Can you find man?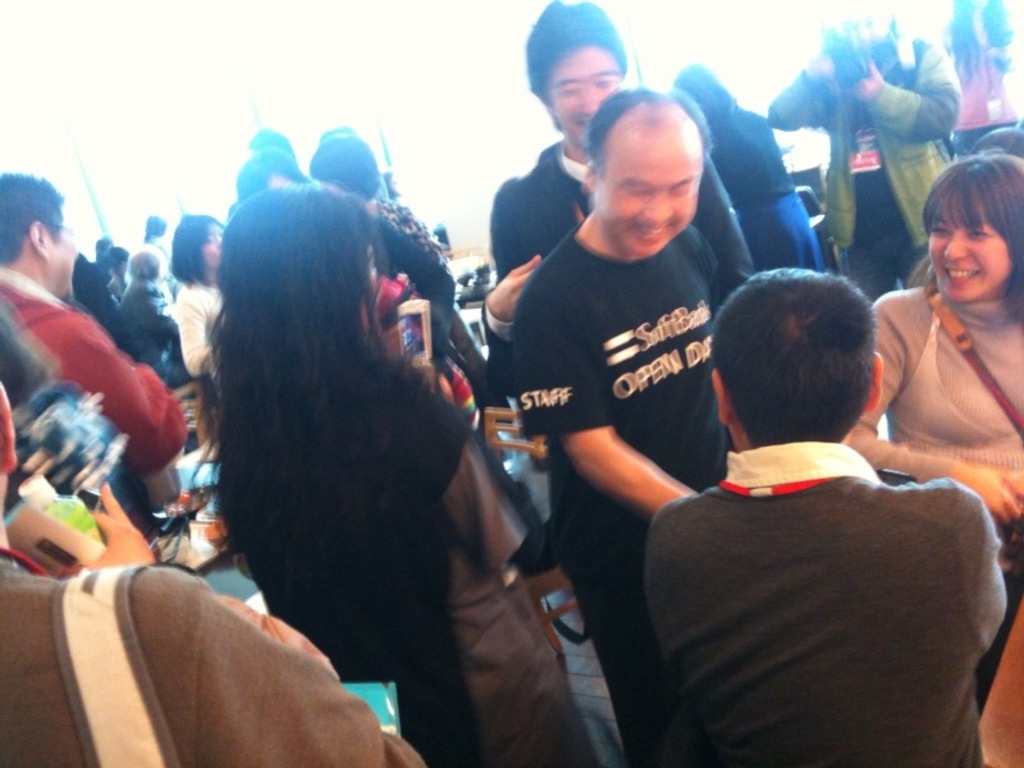
Yes, bounding box: {"x1": 507, "y1": 84, "x2": 746, "y2": 767}.
